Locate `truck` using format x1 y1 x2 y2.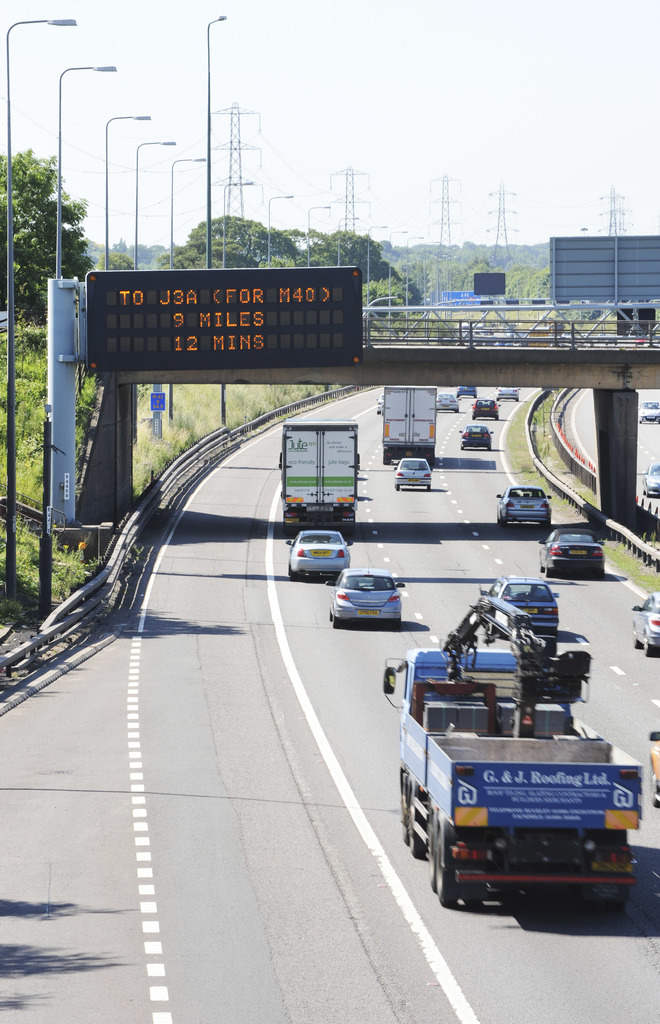
276 412 361 548.
